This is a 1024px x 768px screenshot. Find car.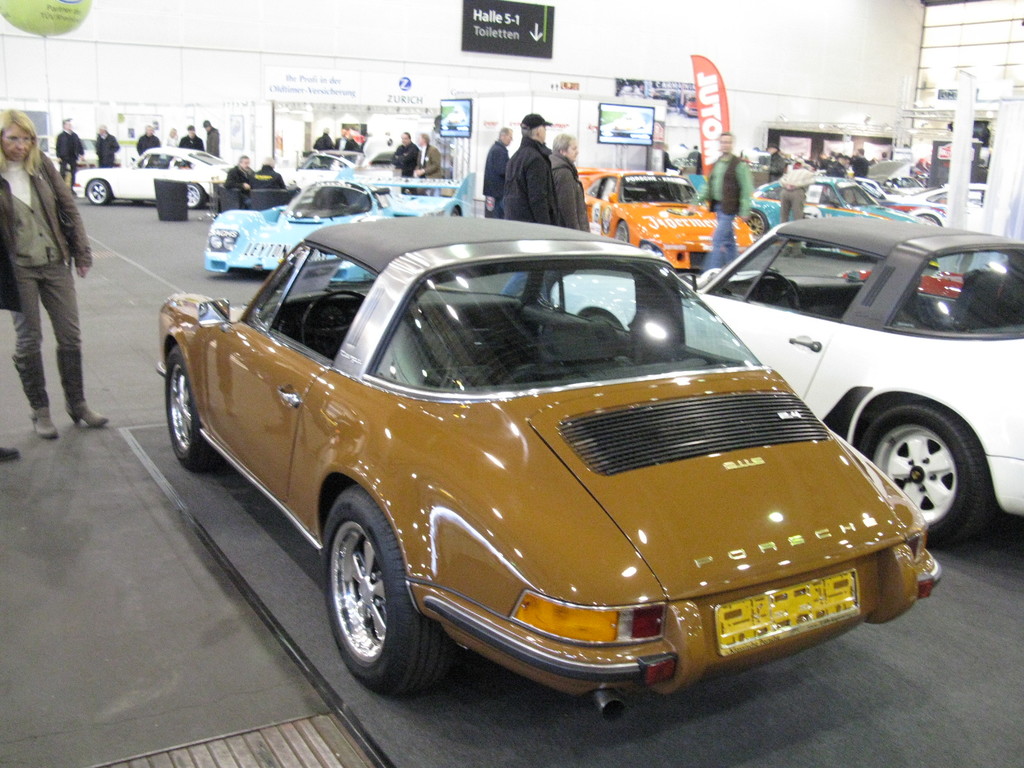
Bounding box: left=977, top=147, right=991, bottom=170.
